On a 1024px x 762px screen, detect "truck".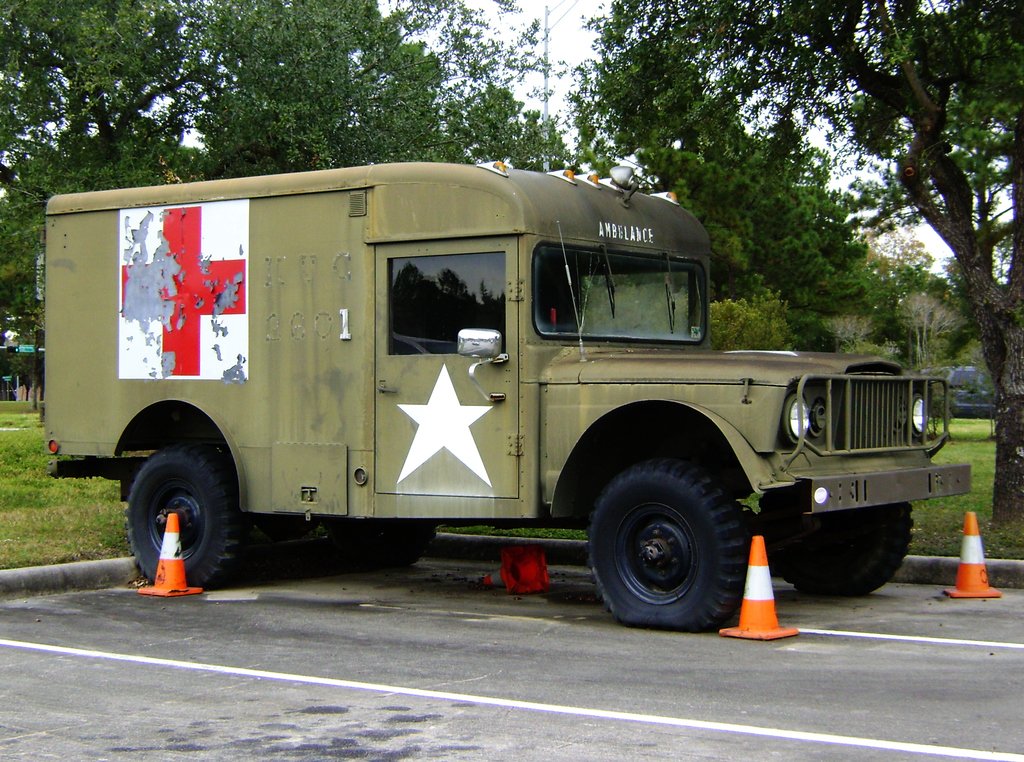
box=[49, 163, 884, 636].
